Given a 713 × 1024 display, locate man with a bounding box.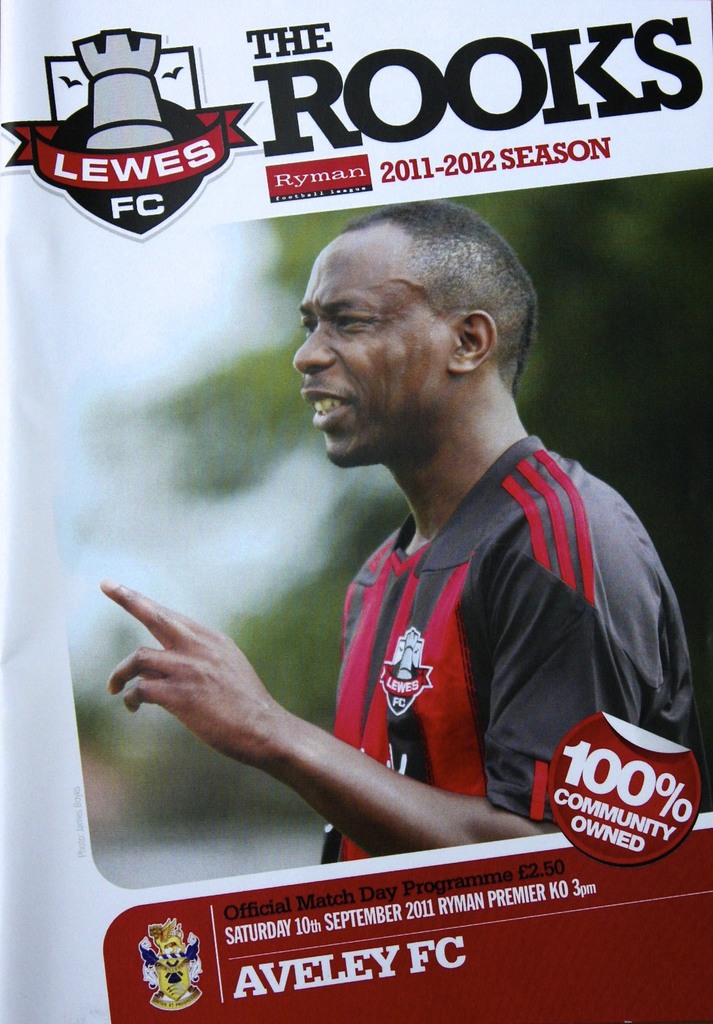
Located: {"left": 90, "top": 198, "right": 712, "bottom": 868}.
